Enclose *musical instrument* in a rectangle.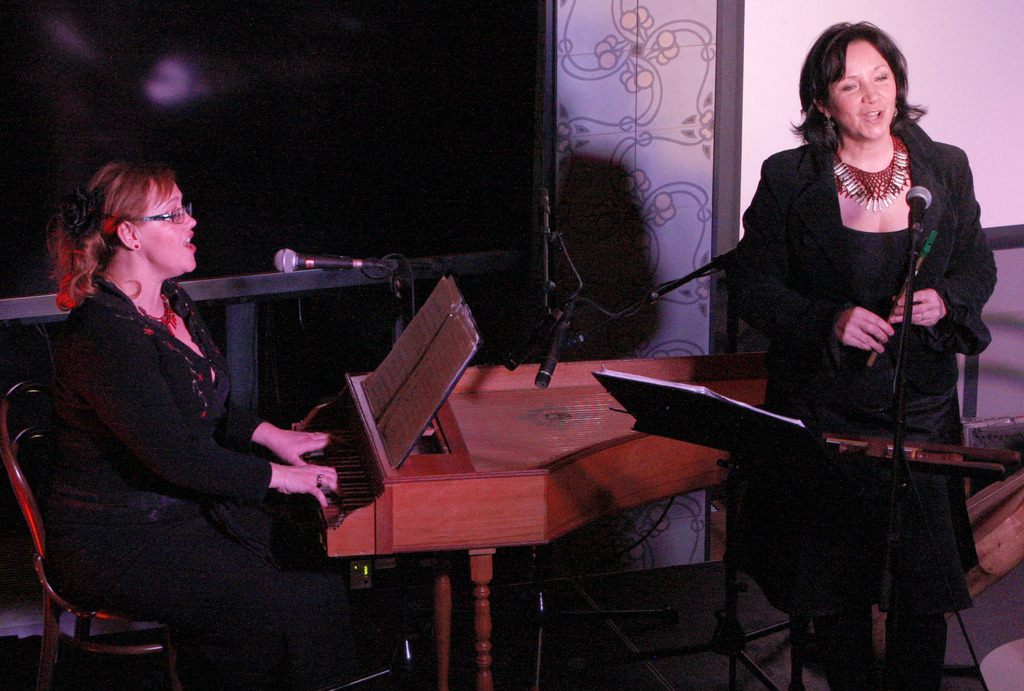
x1=864 y1=218 x2=943 y2=369.
